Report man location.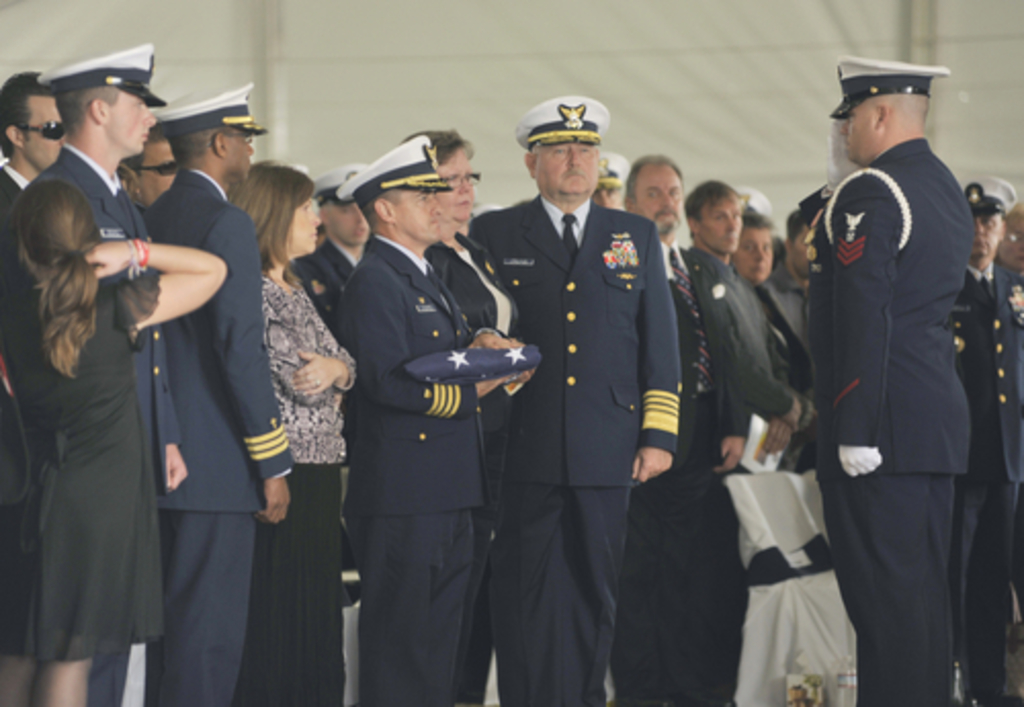
Report: 946:176:1022:705.
